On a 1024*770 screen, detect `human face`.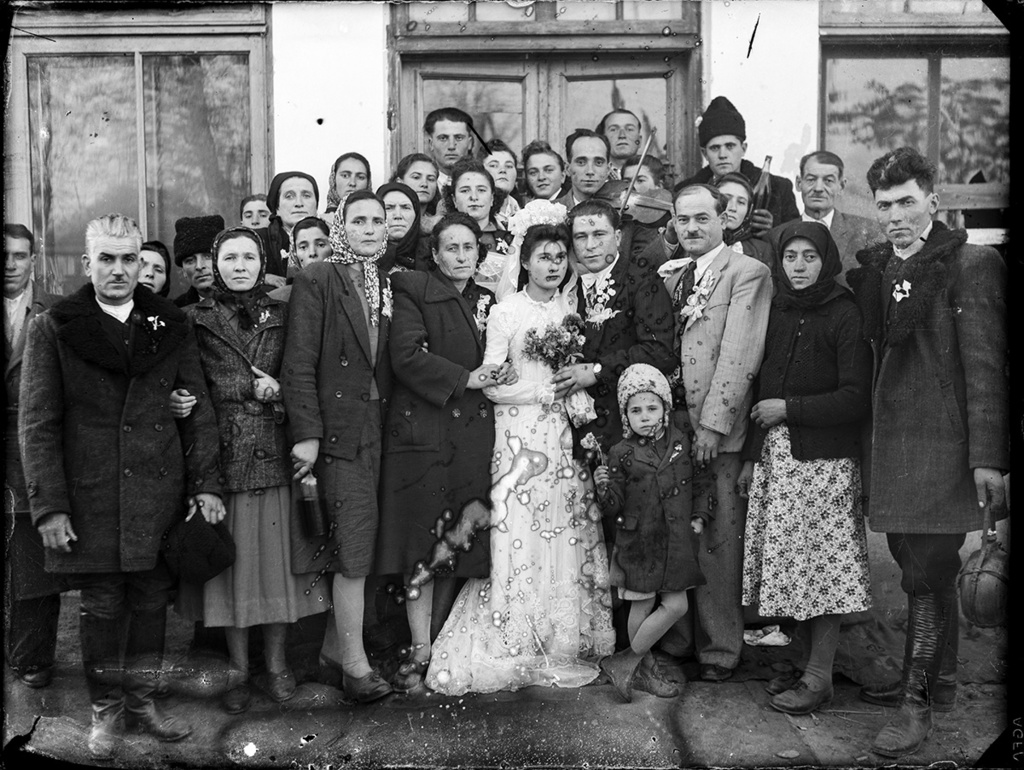
l=707, t=137, r=742, b=175.
